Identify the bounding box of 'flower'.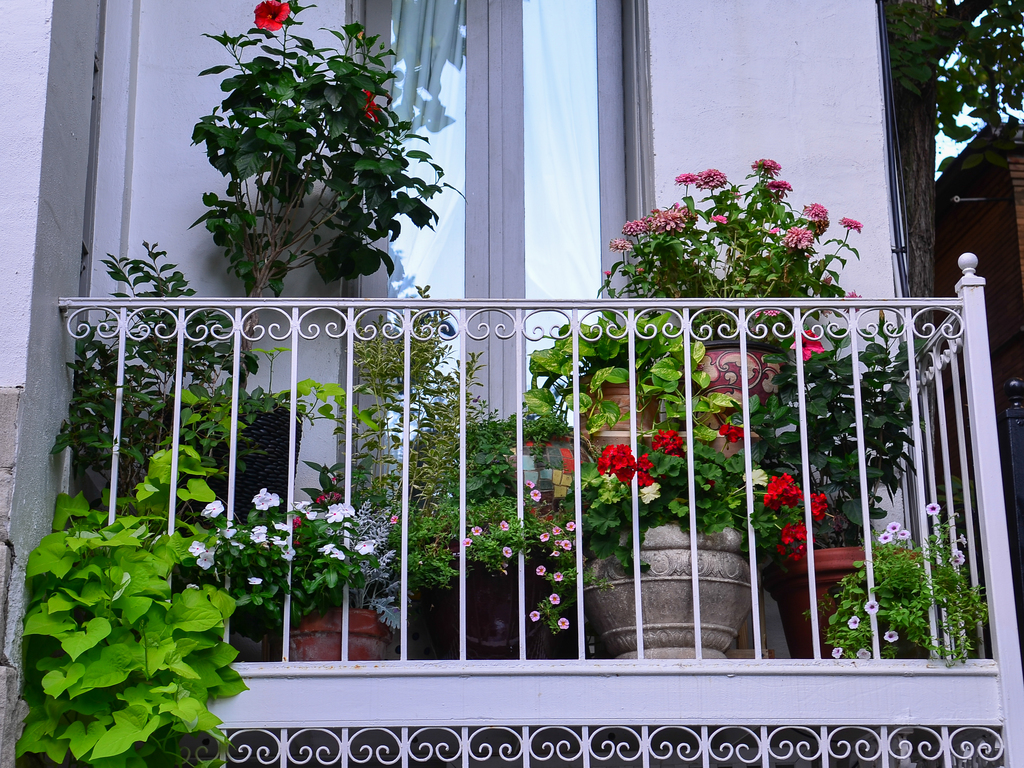
bbox=(879, 530, 897, 544).
